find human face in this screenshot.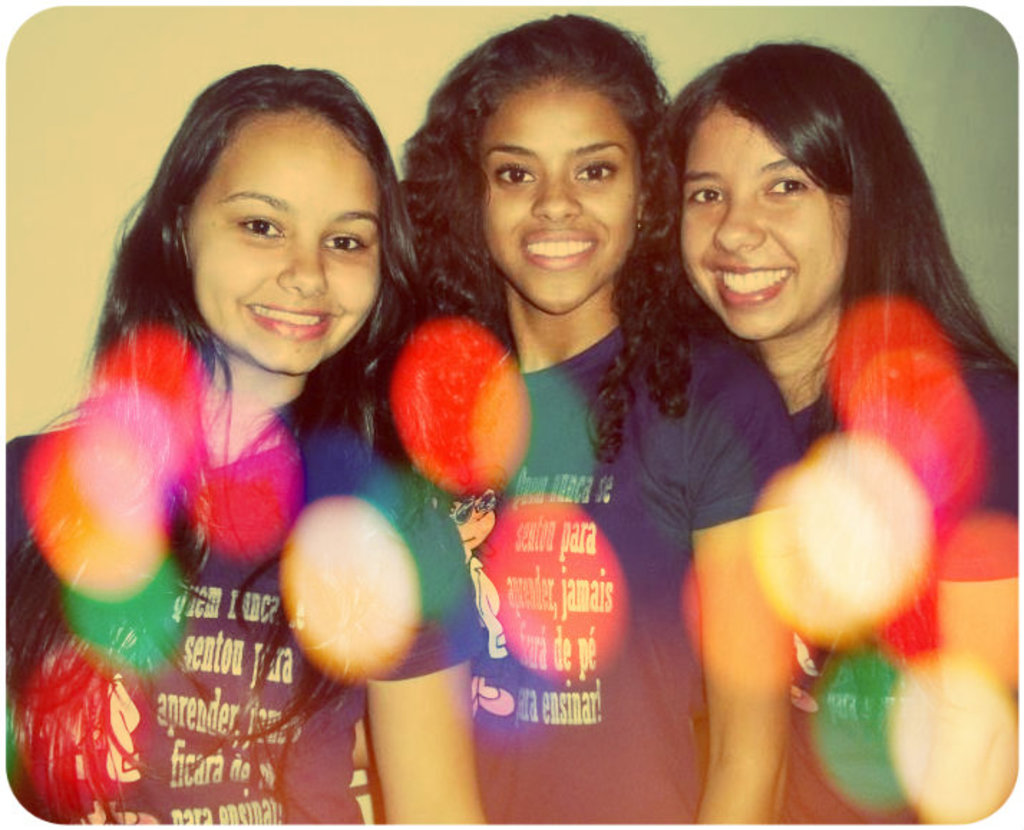
The bounding box for human face is [483, 76, 647, 323].
